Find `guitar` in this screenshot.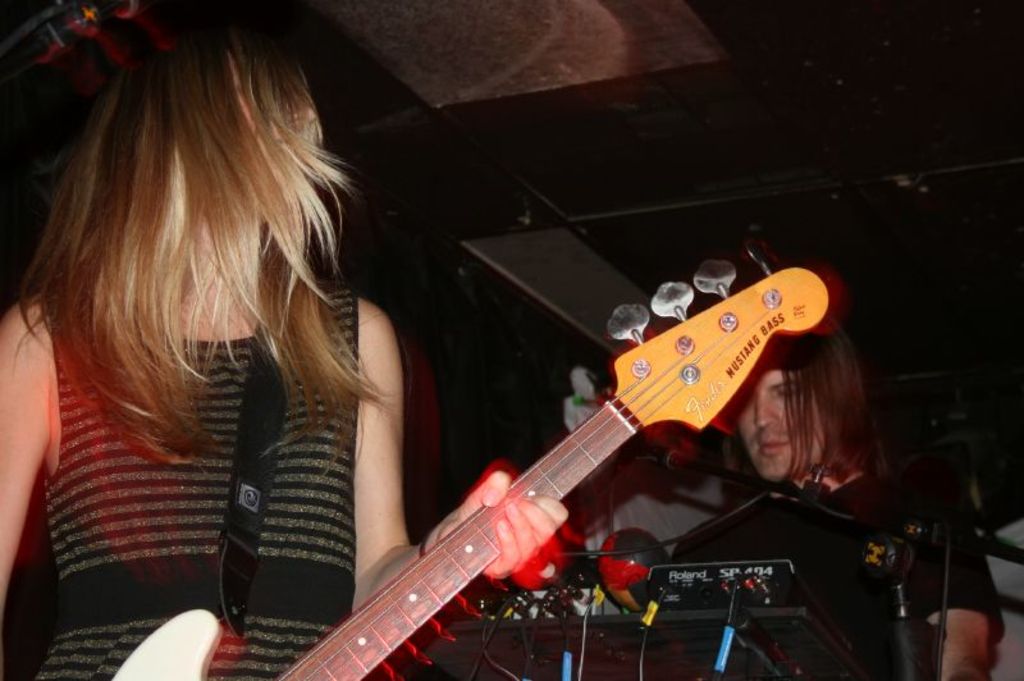
The bounding box for `guitar` is BBox(248, 241, 842, 680).
